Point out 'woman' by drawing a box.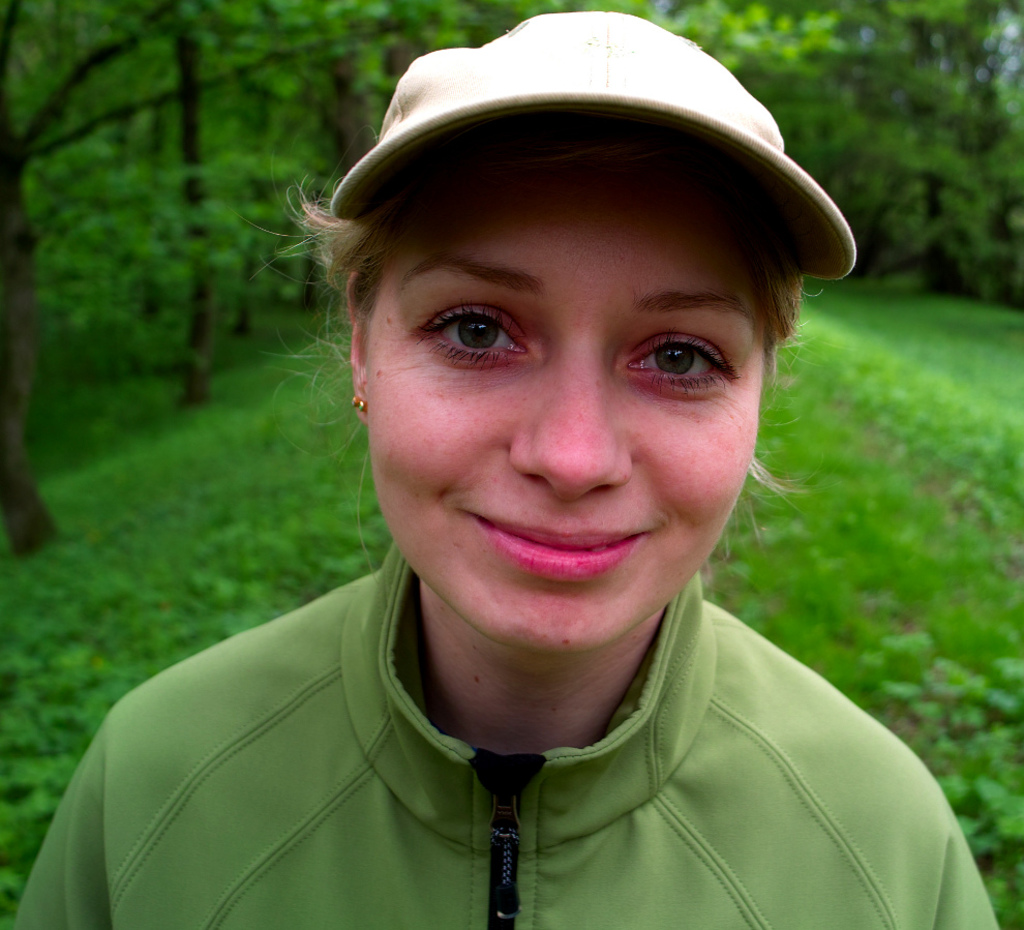
locate(5, 11, 1003, 929).
